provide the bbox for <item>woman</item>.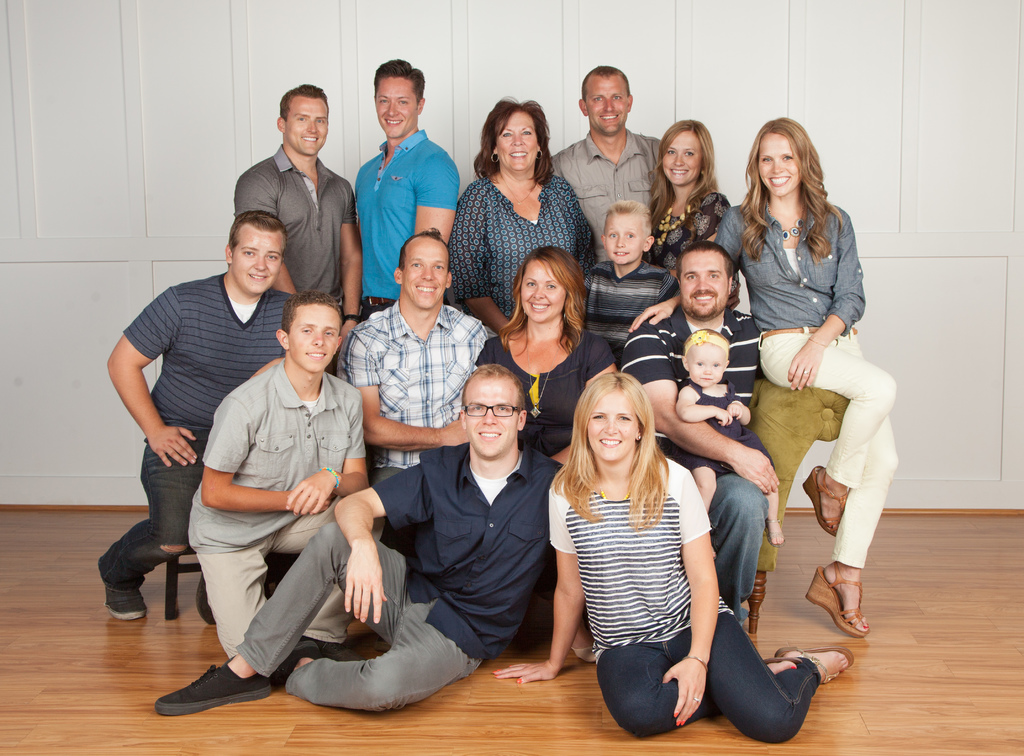
(x1=479, y1=384, x2=858, y2=738).
